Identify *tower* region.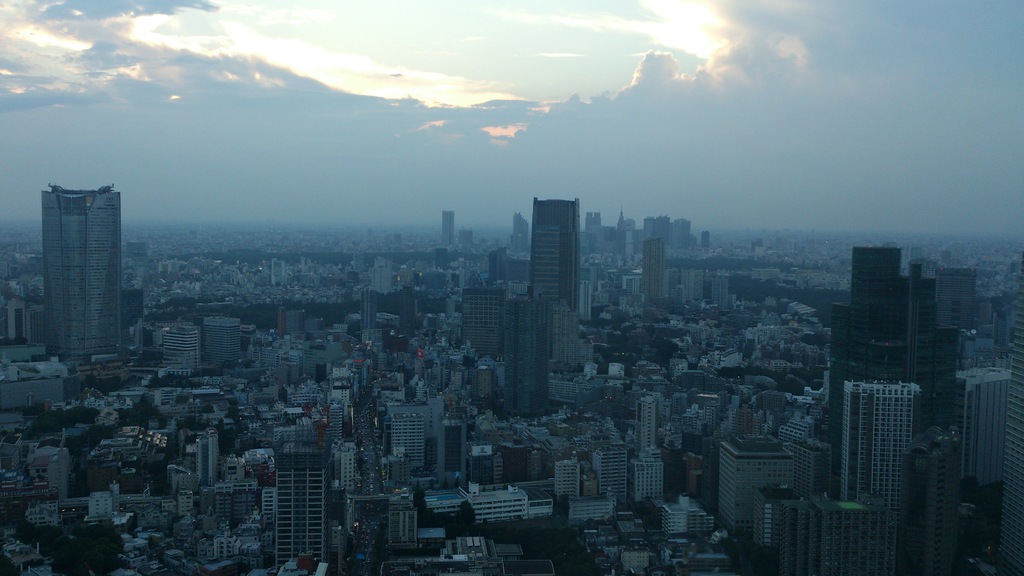
Region: box(278, 451, 330, 572).
